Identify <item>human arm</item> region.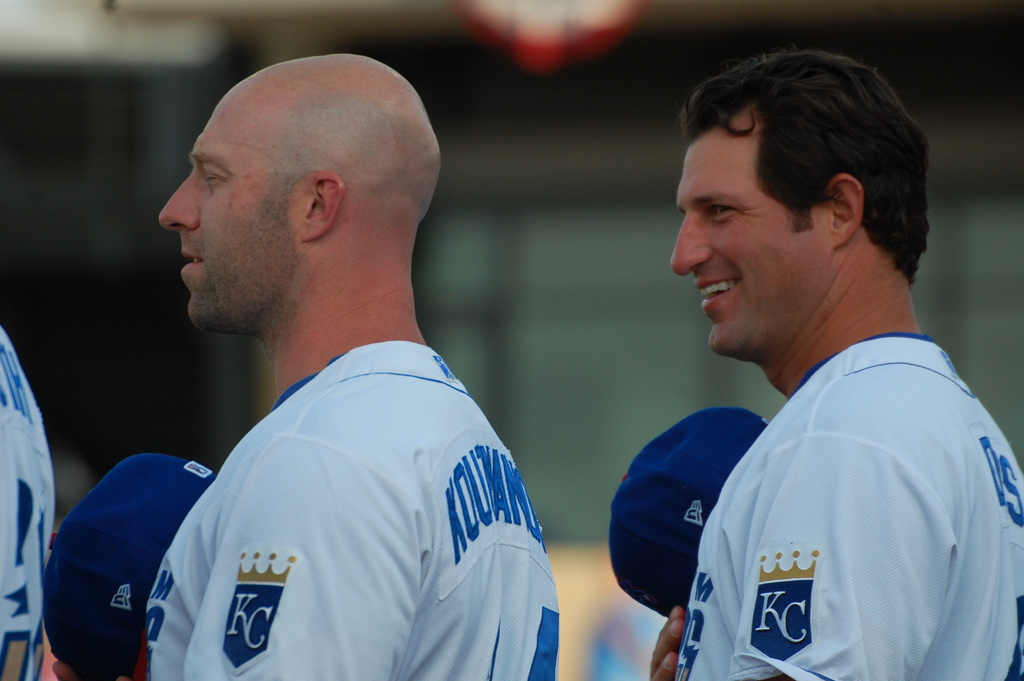
Region: bbox=[751, 425, 899, 680].
